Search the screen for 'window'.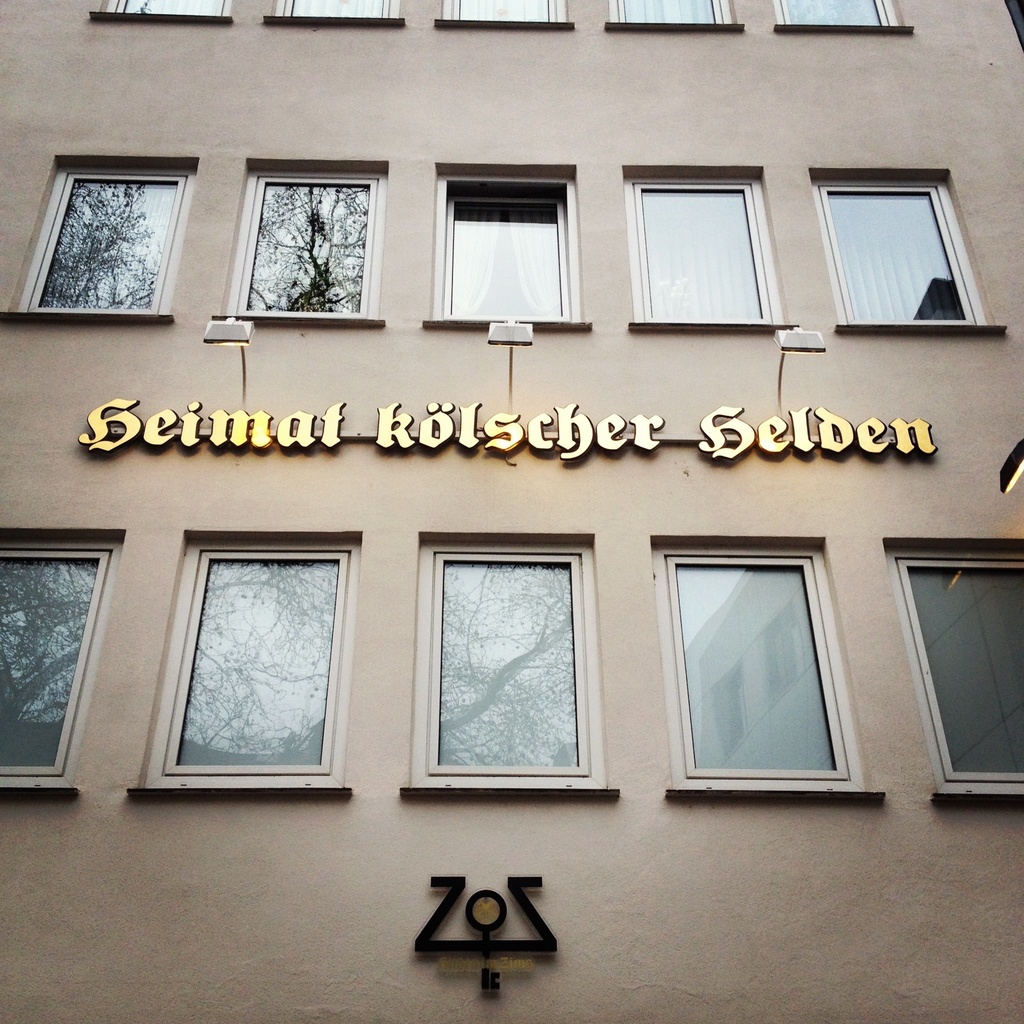
Found at [x1=622, y1=168, x2=785, y2=332].
